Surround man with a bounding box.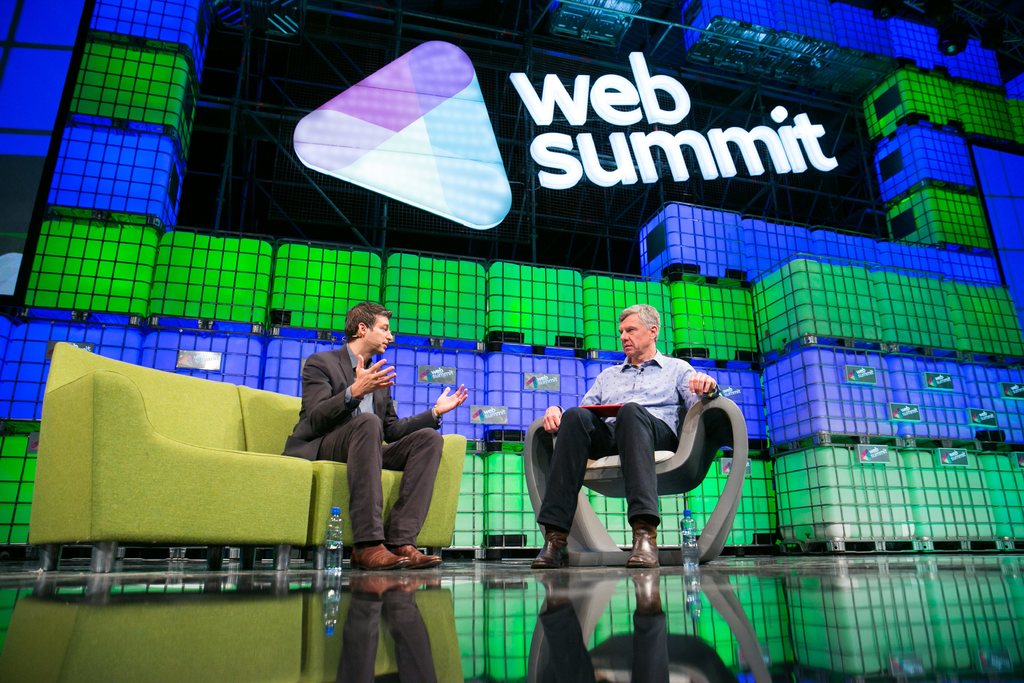
[left=280, top=300, right=473, bottom=572].
